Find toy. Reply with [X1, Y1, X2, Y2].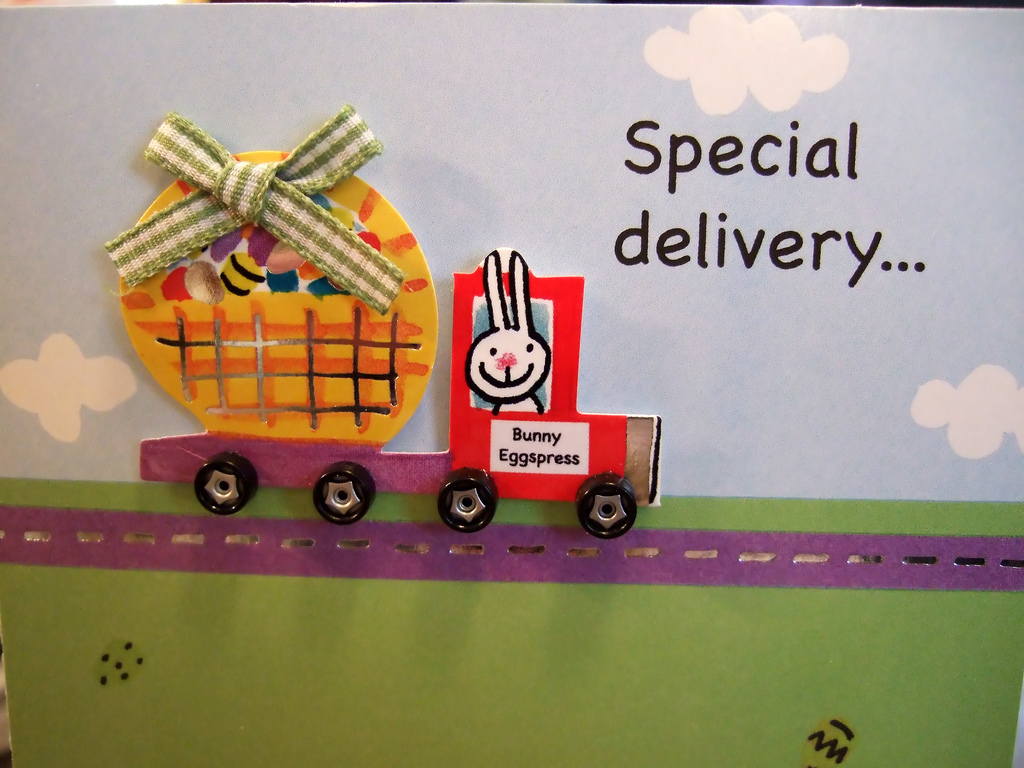
[115, 148, 663, 538].
